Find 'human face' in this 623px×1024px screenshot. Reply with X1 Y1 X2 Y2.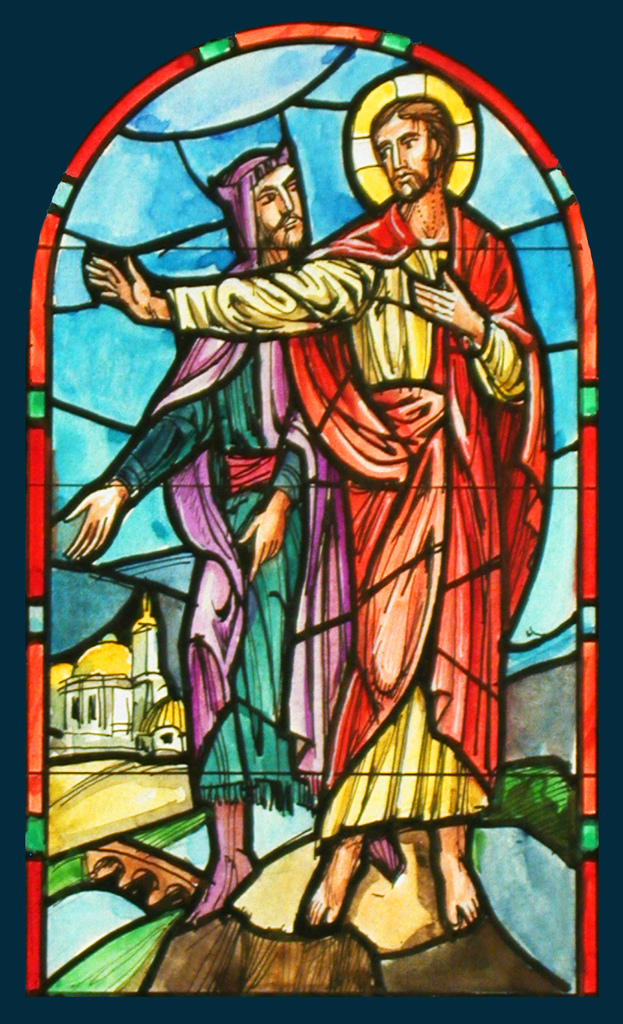
255 158 305 247.
